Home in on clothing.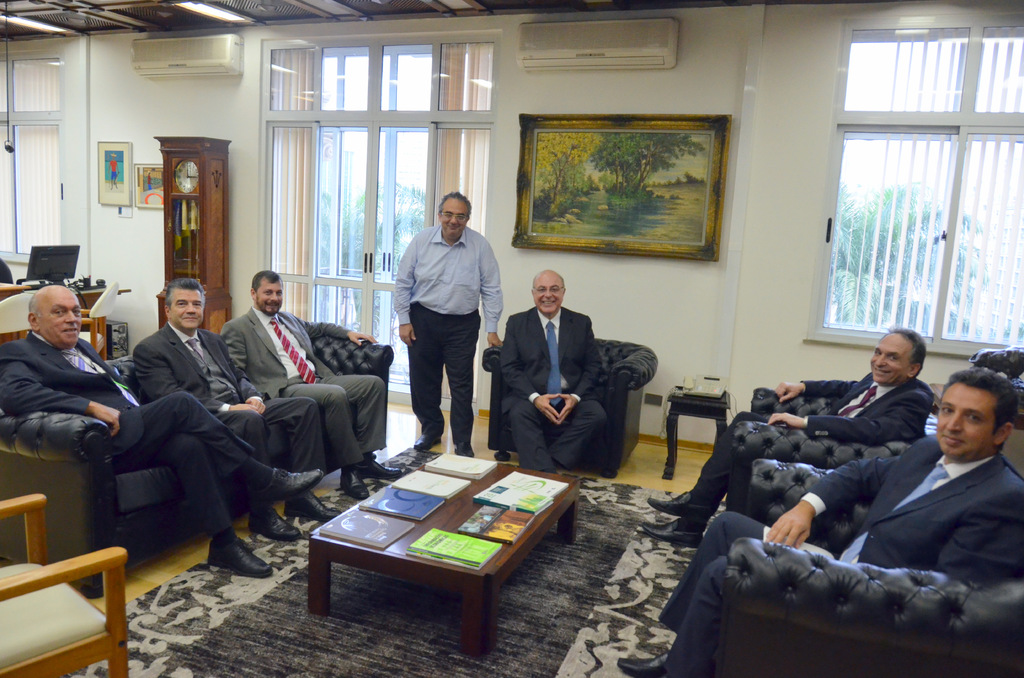
Homed in at 508:301:605:481.
